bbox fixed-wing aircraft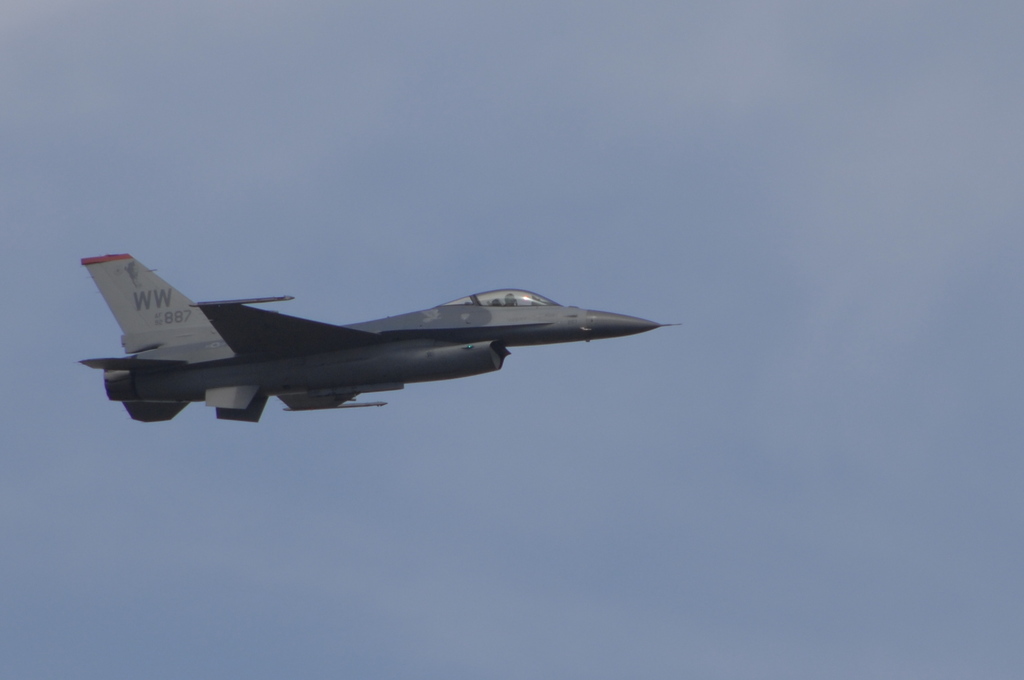
<box>80,251,685,424</box>
